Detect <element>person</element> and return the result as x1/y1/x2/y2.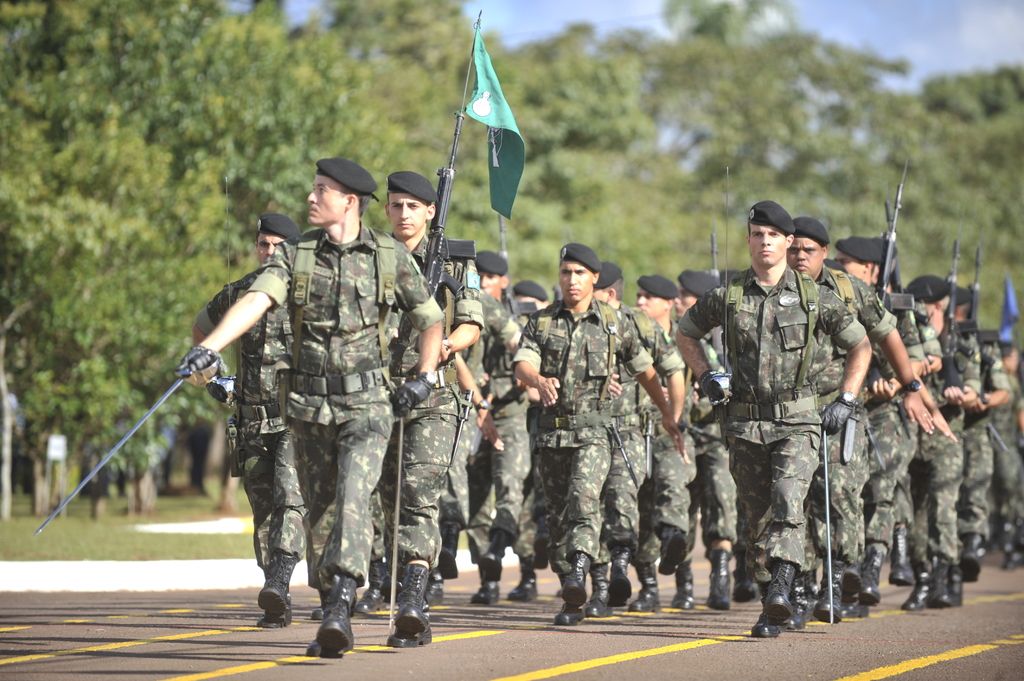
789/213/932/636.
